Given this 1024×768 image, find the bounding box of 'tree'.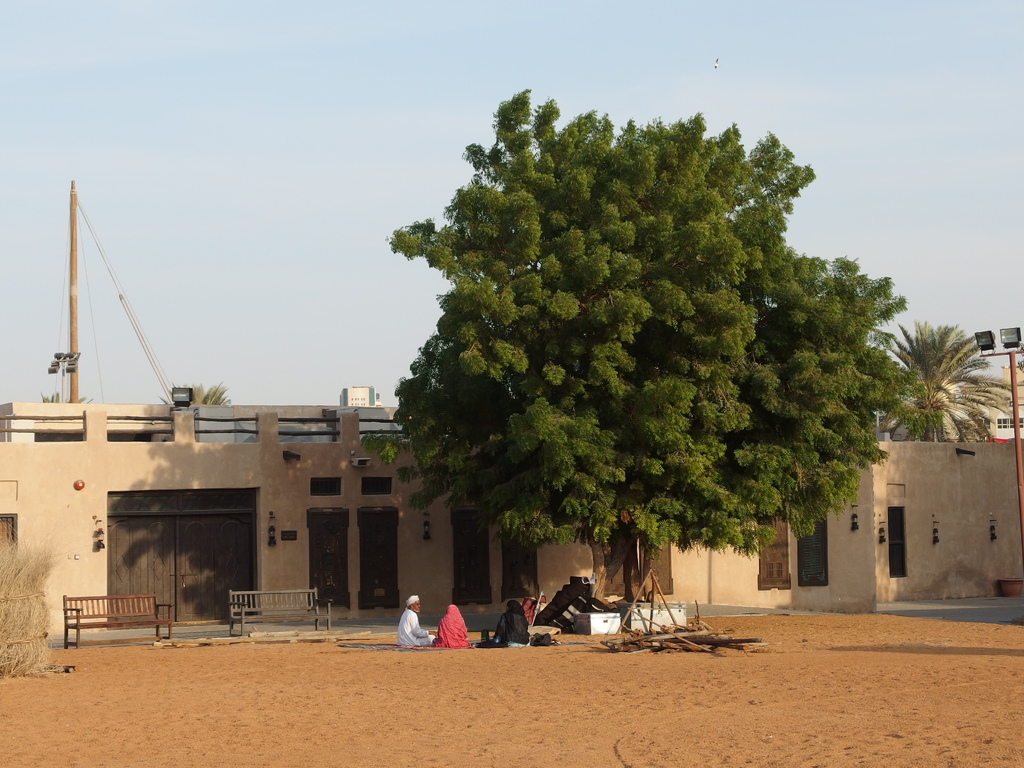
l=154, t=379, r=233, b=408.
